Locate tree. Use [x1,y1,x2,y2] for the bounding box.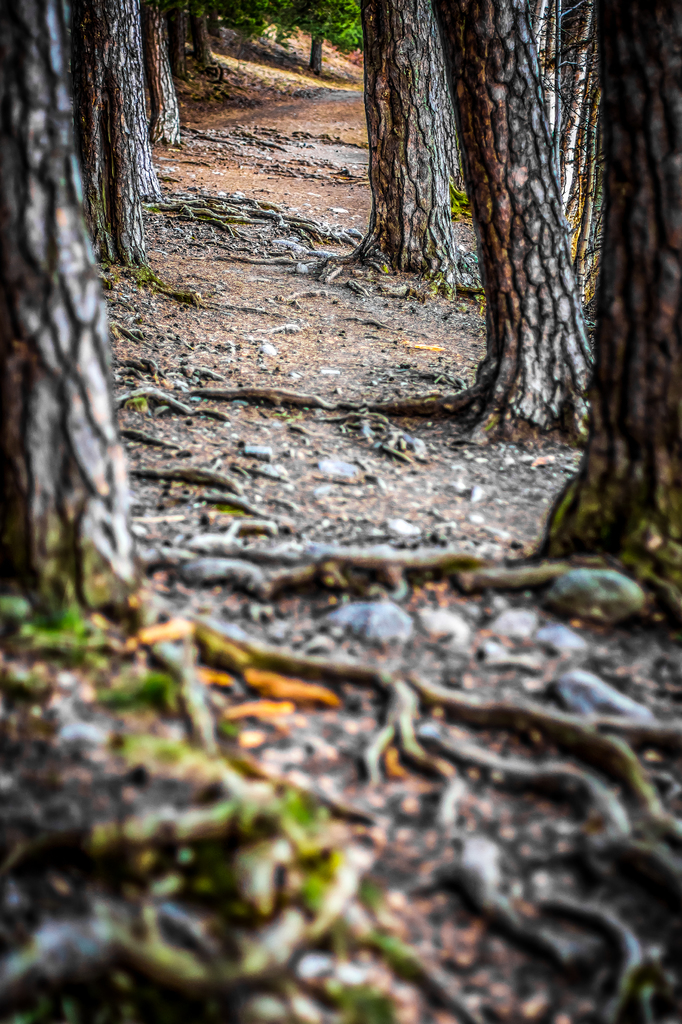
[353,0,467,299].
